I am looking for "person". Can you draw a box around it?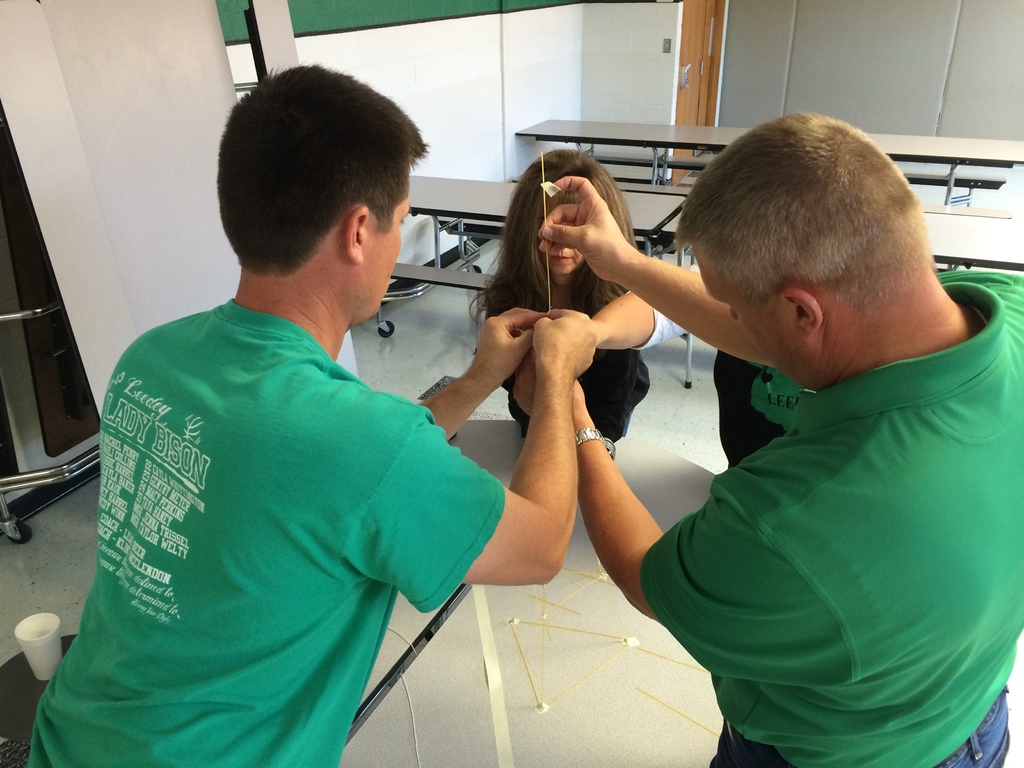
Sure, the bounding box is (465,137,652,468).
